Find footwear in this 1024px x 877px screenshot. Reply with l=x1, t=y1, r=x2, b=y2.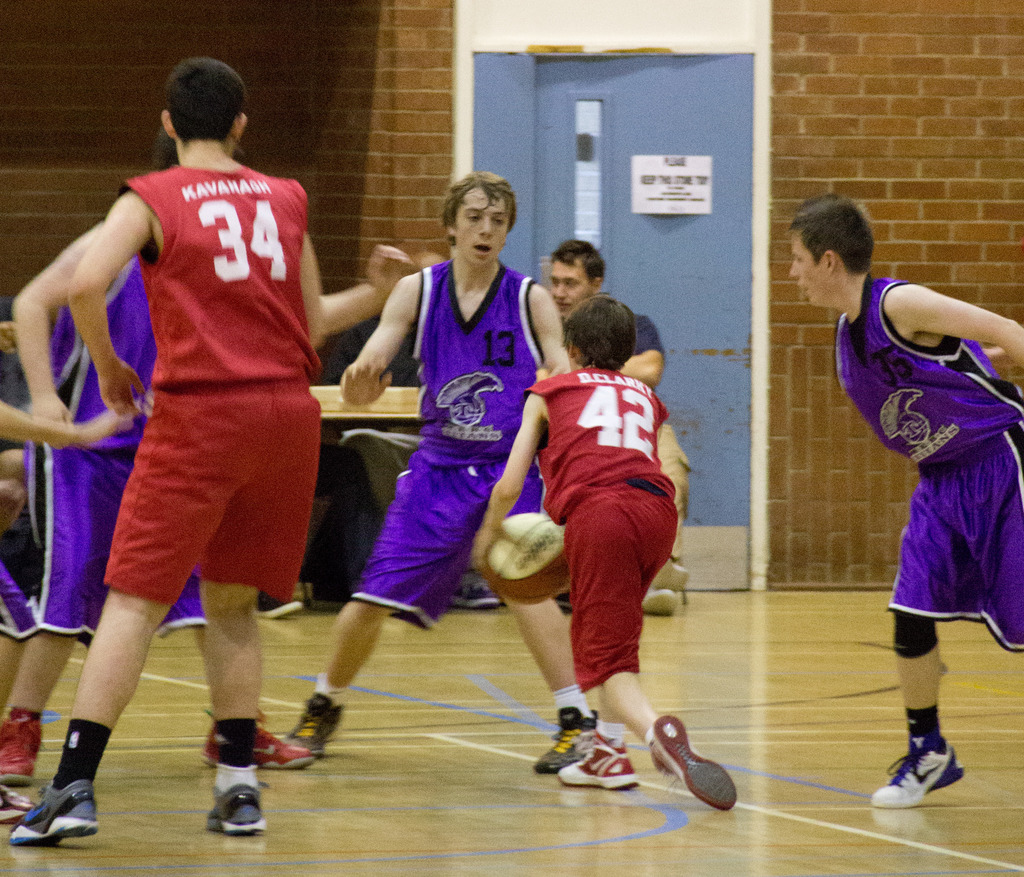
l=0, t=782, r=35, b=826.
